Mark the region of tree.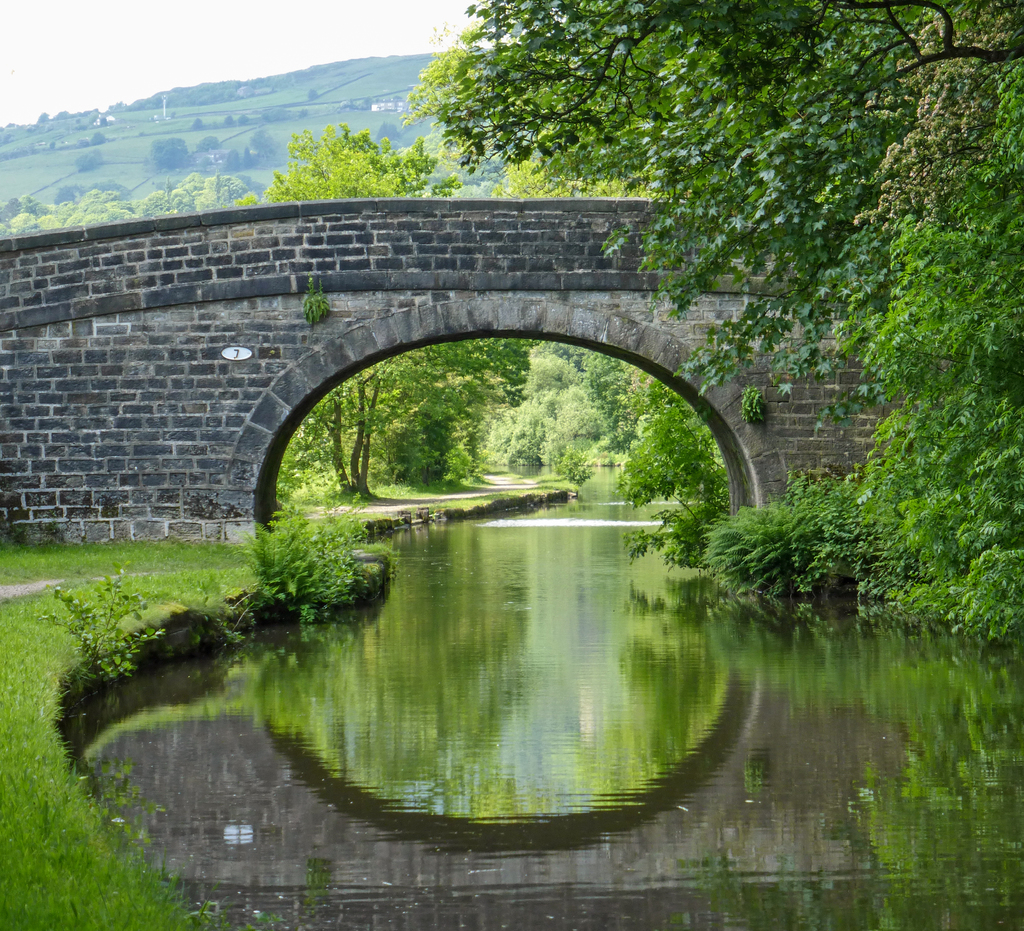
Region: [x1=220, y1=147, x2=242, y2=174].
